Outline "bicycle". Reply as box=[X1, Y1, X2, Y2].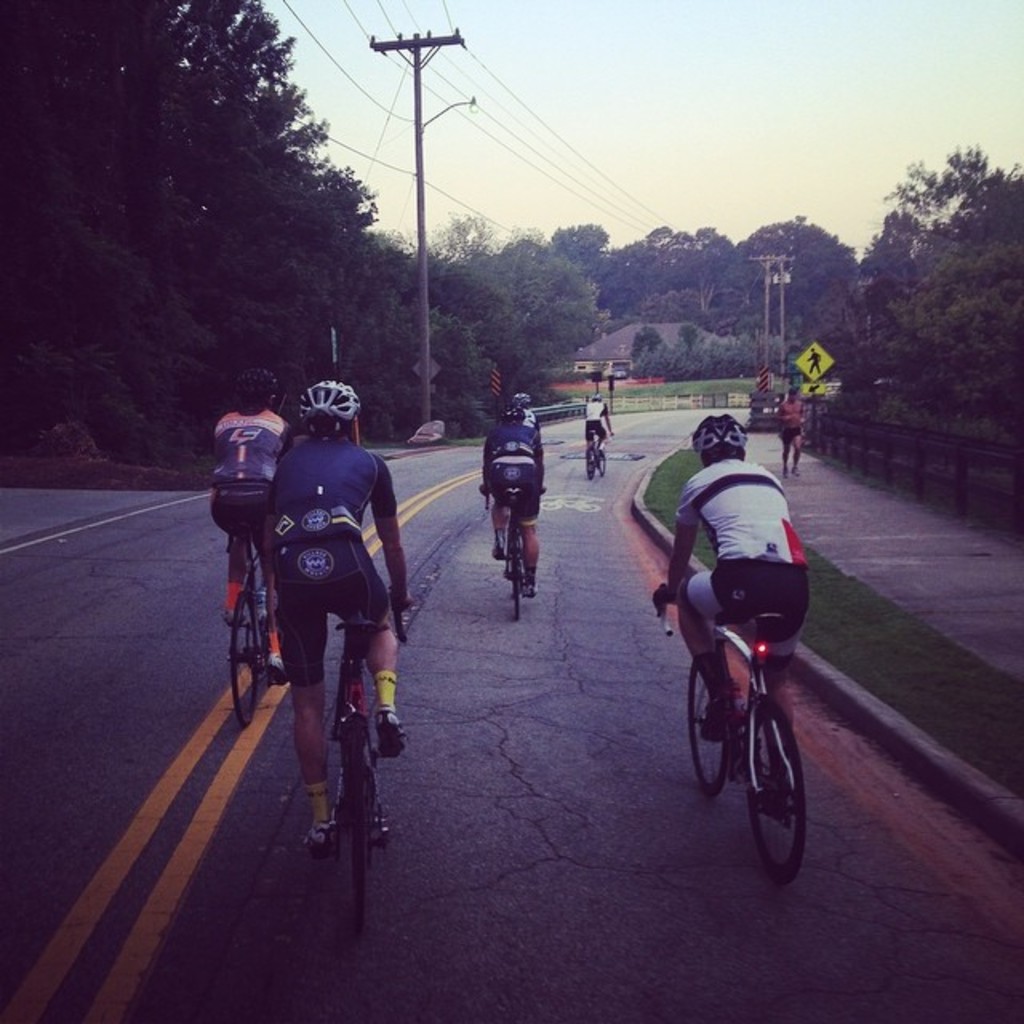
box=[581, 432, 610, 474].
